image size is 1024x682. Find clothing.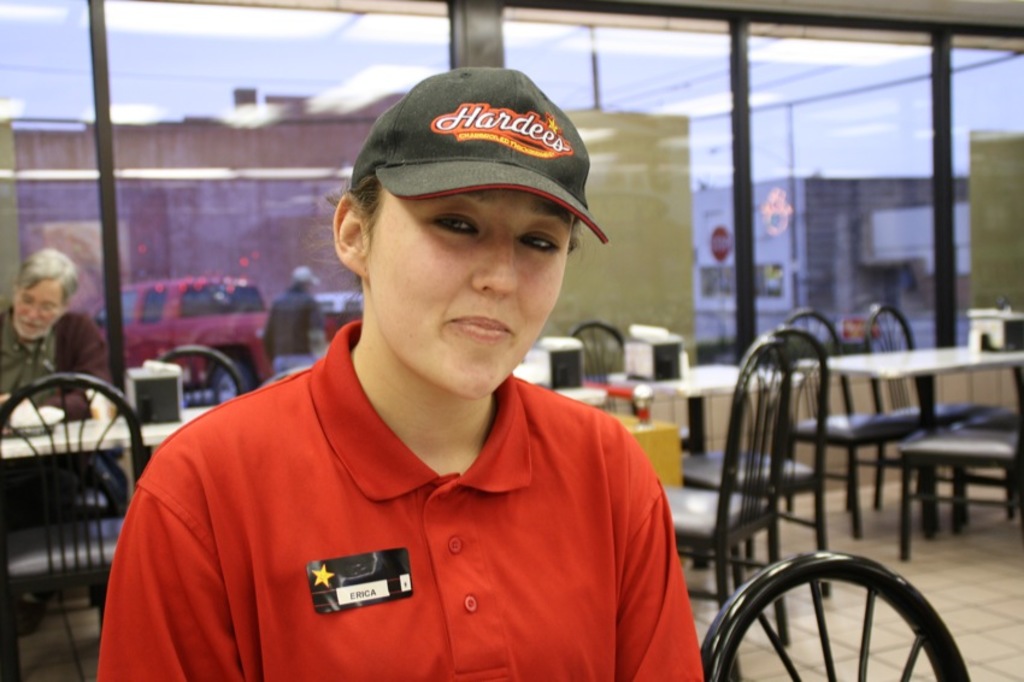
x1=114, y1=347, x2=696, y2=668.
